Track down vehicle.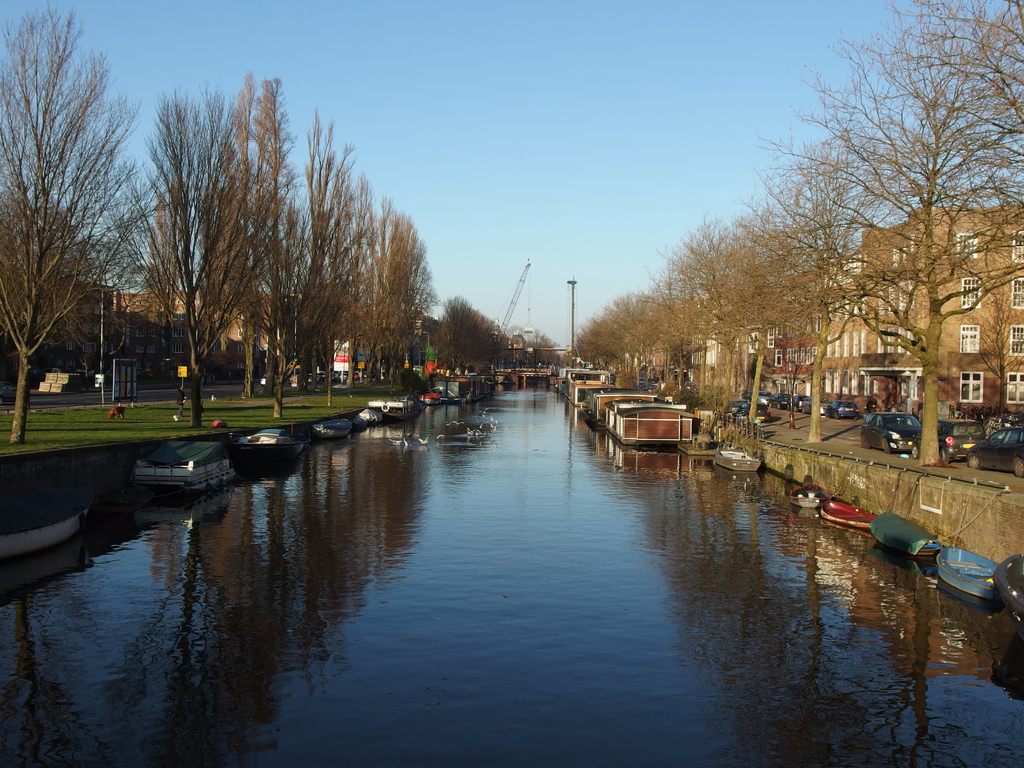
Tracked to <region>925, 541, 1021, 612</region>.
